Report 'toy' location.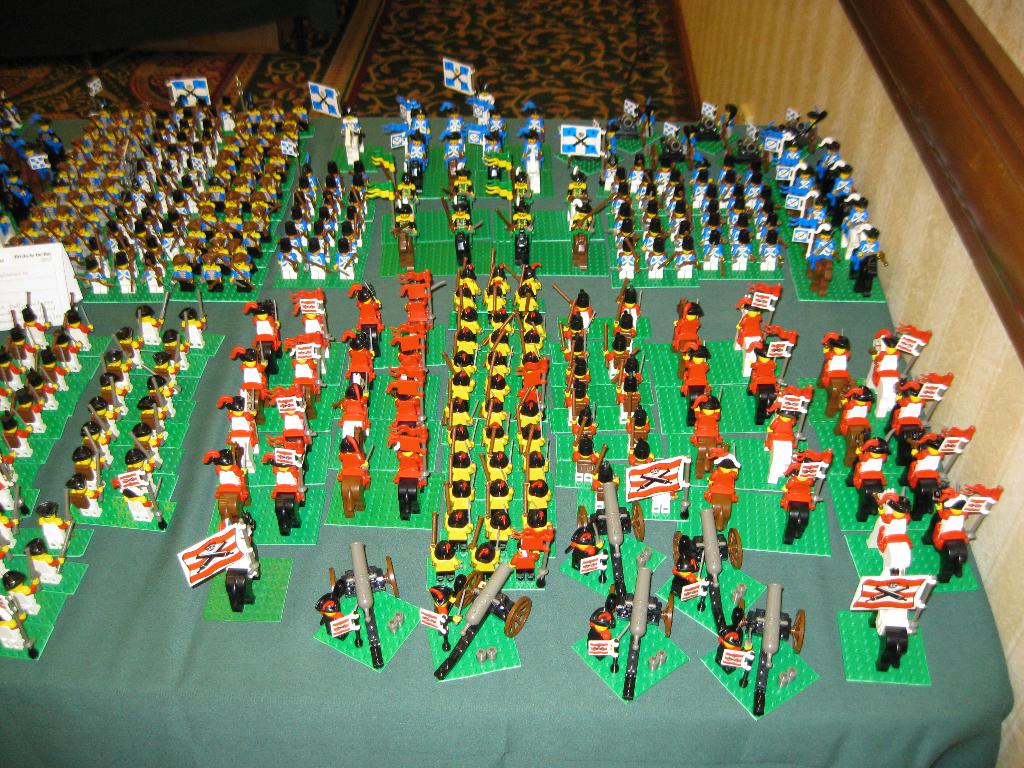
Report: detection(866, 324, 931, 416).
